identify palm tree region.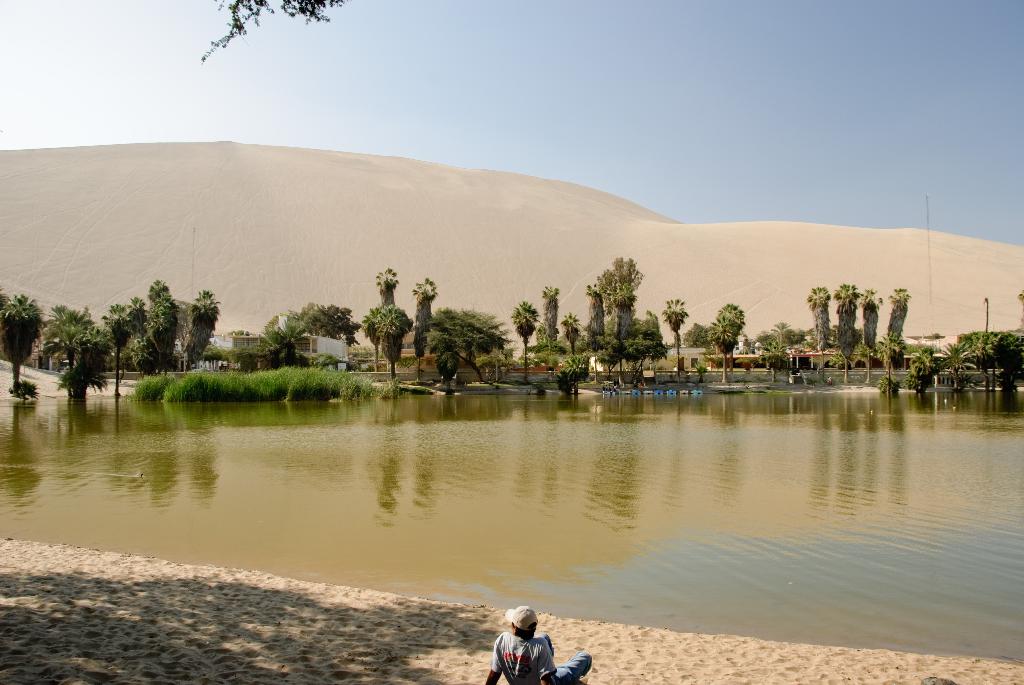
Region: select_region(659, 300, 692, 374).
